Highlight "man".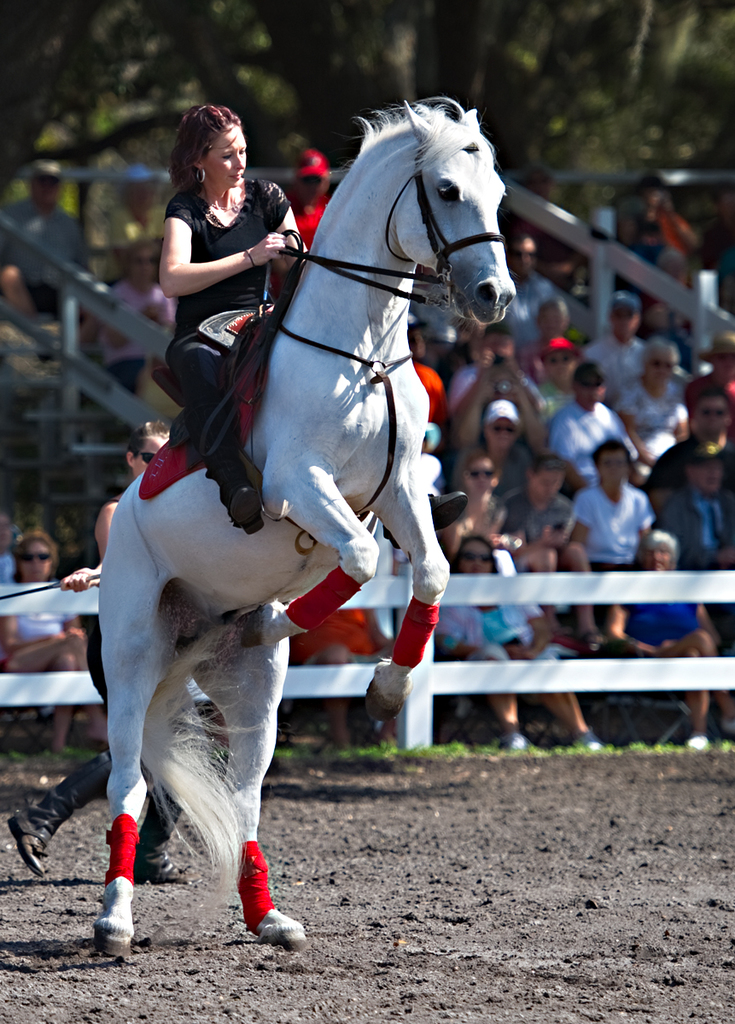
Highlighted region: (left=702, top=329, right=734, bottom=392).
